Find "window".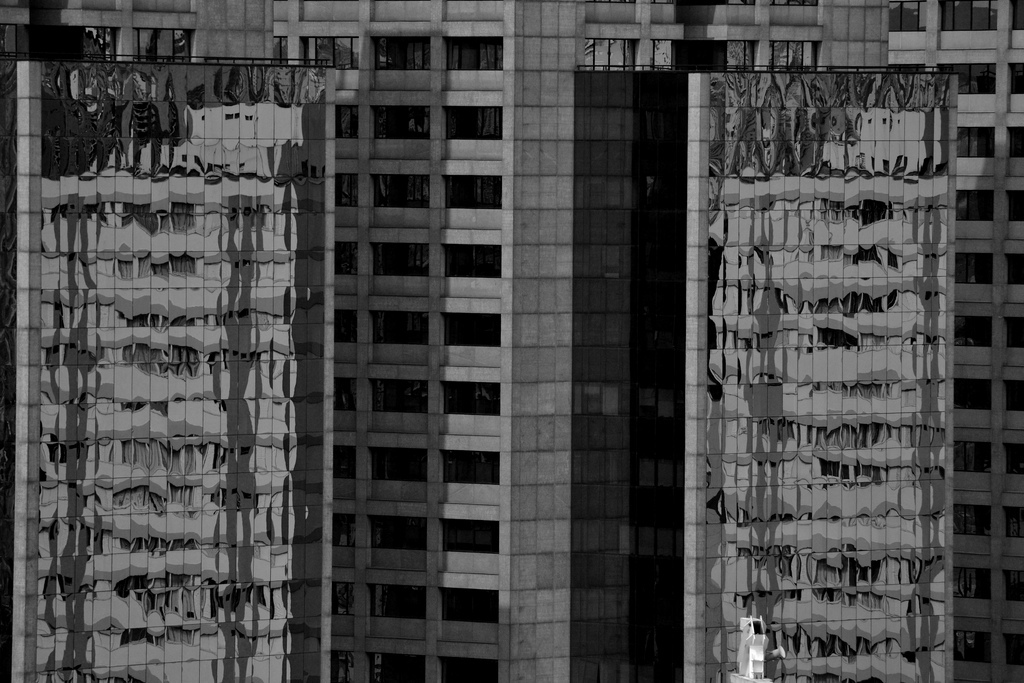
<bbox>365, 37, 438, 79</bbox>.
